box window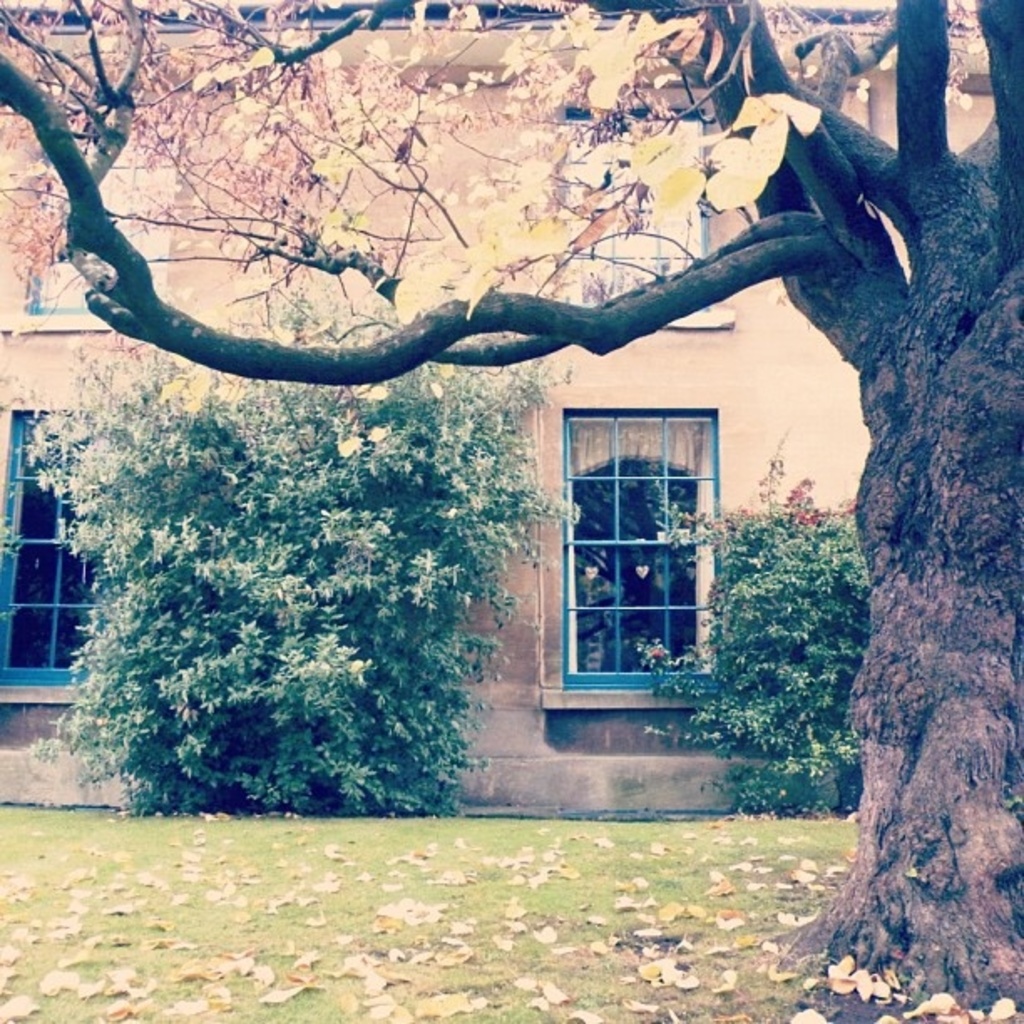
x1=0 y1=407 x2=117 y2=689
